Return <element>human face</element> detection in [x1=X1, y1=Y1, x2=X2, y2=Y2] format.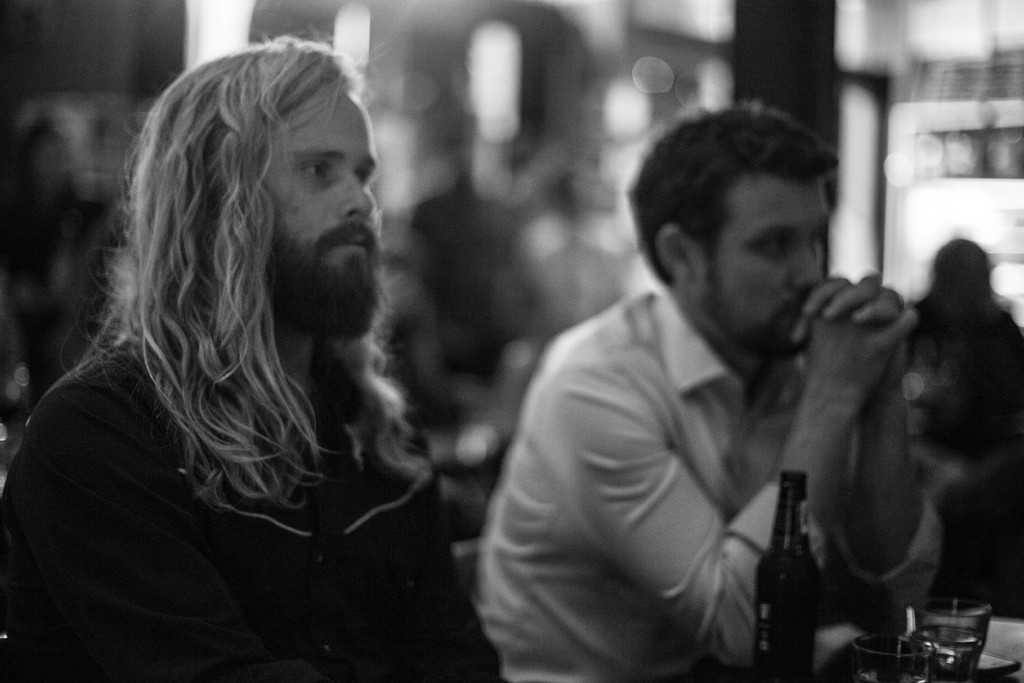
[x1=700, y1=168, x2=830, y2=360].
